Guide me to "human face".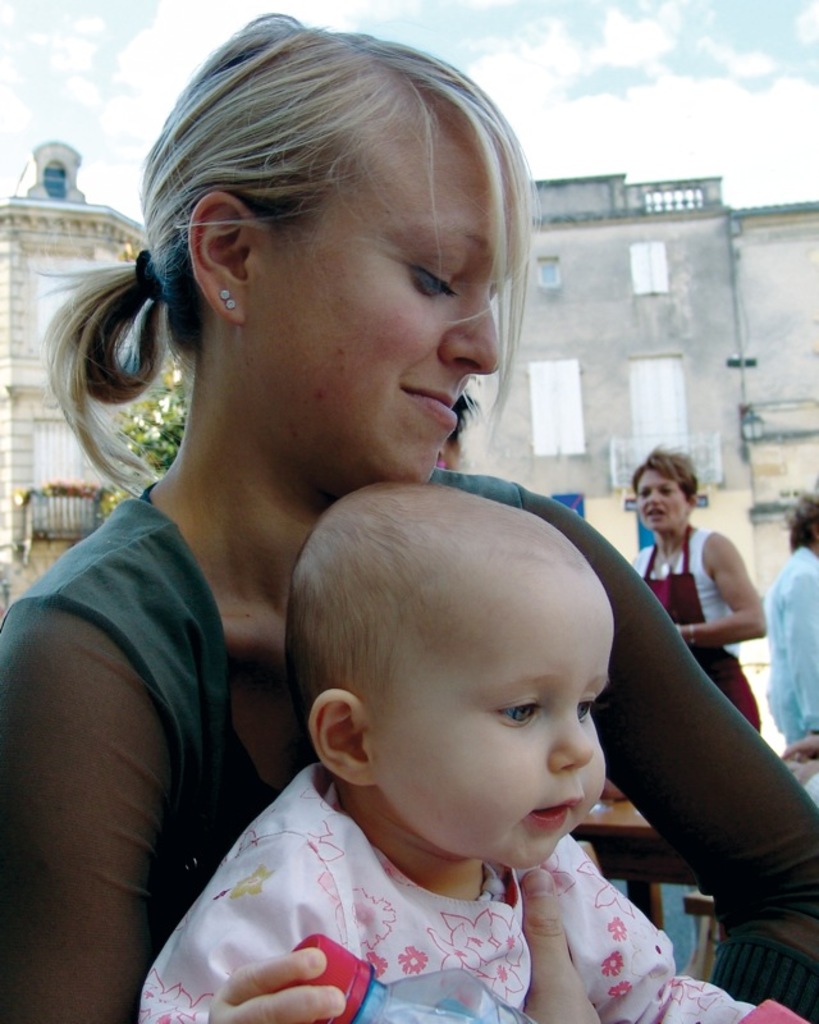
Guidance: bbox=[252, 132, 504, 475].
